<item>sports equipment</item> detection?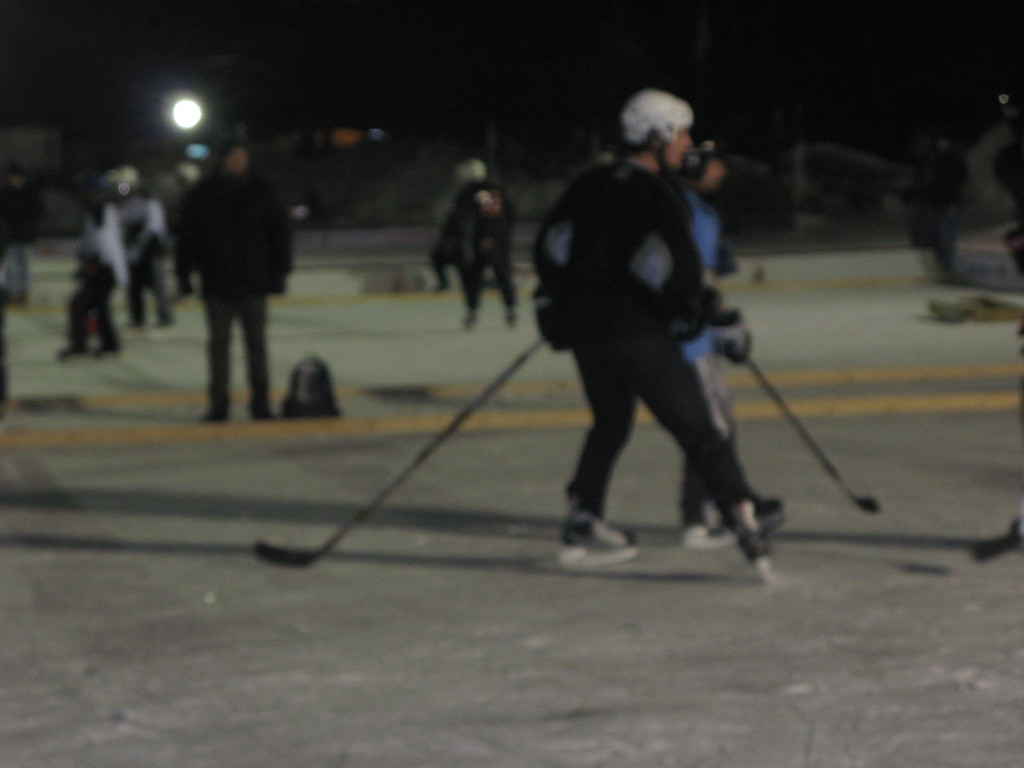
detection(259, 344, 541, 561)
